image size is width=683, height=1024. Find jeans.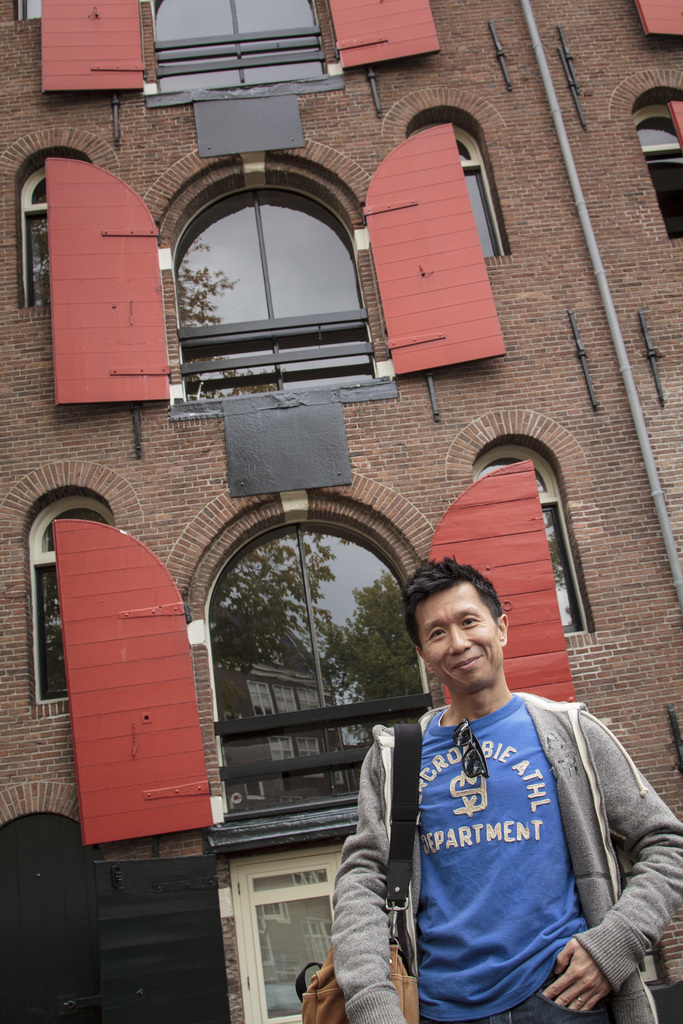
detection(478, 989, 613, 1023).
